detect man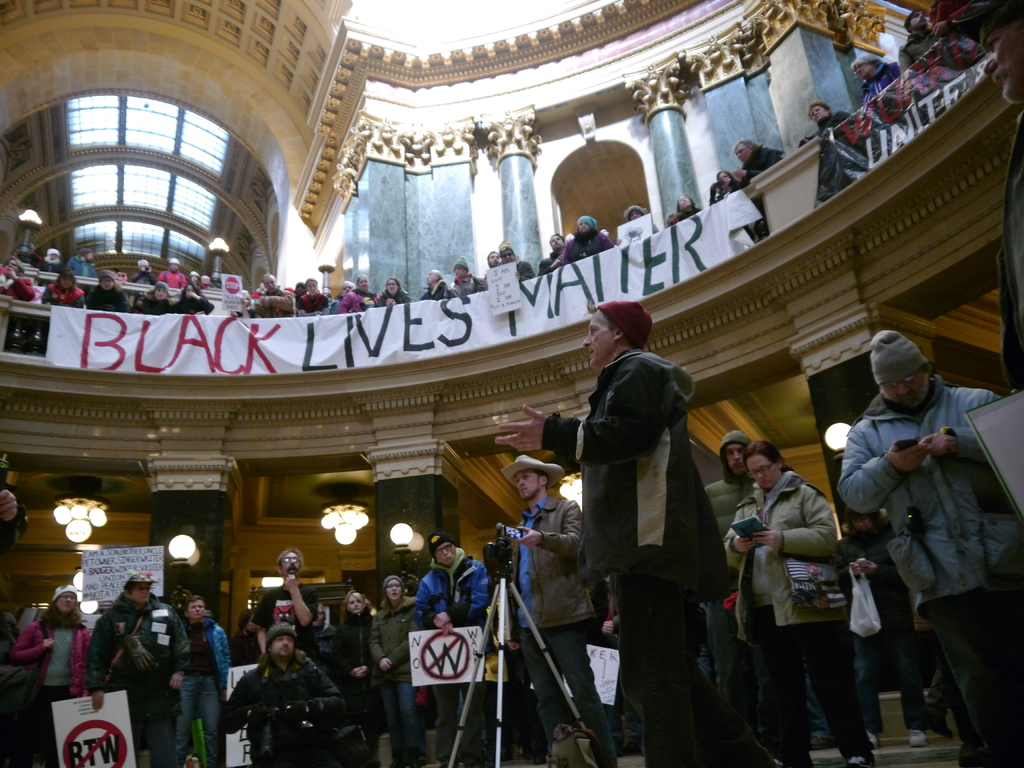
(x1=839, y1=326, x2=995, y2=750)
